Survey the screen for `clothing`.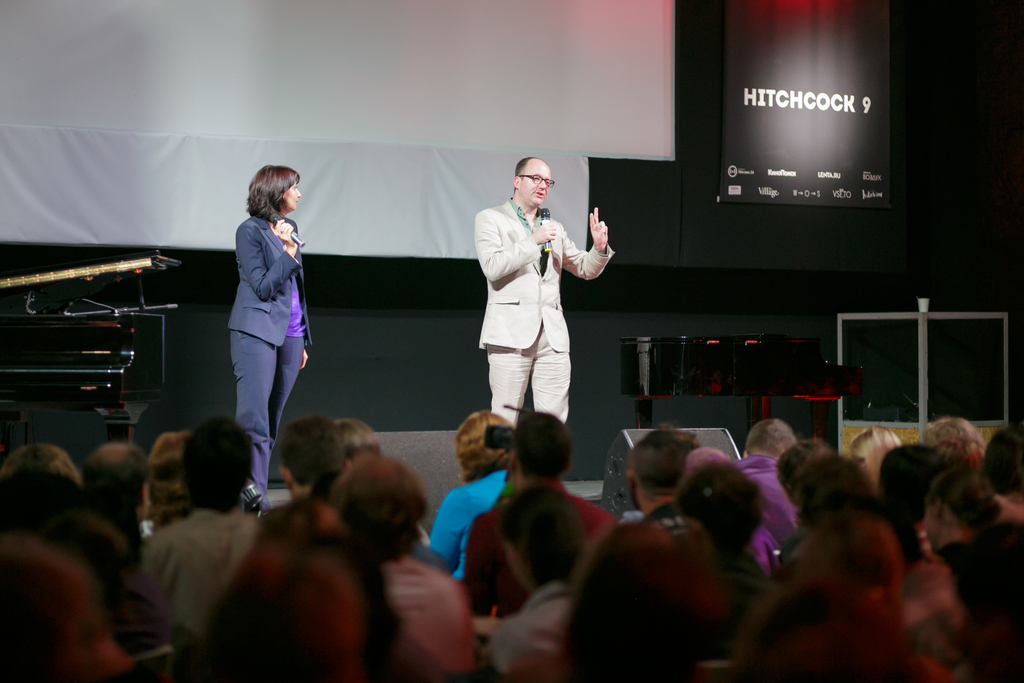
Survey found: x1=147 y1=496 x2=274 y2=632.
